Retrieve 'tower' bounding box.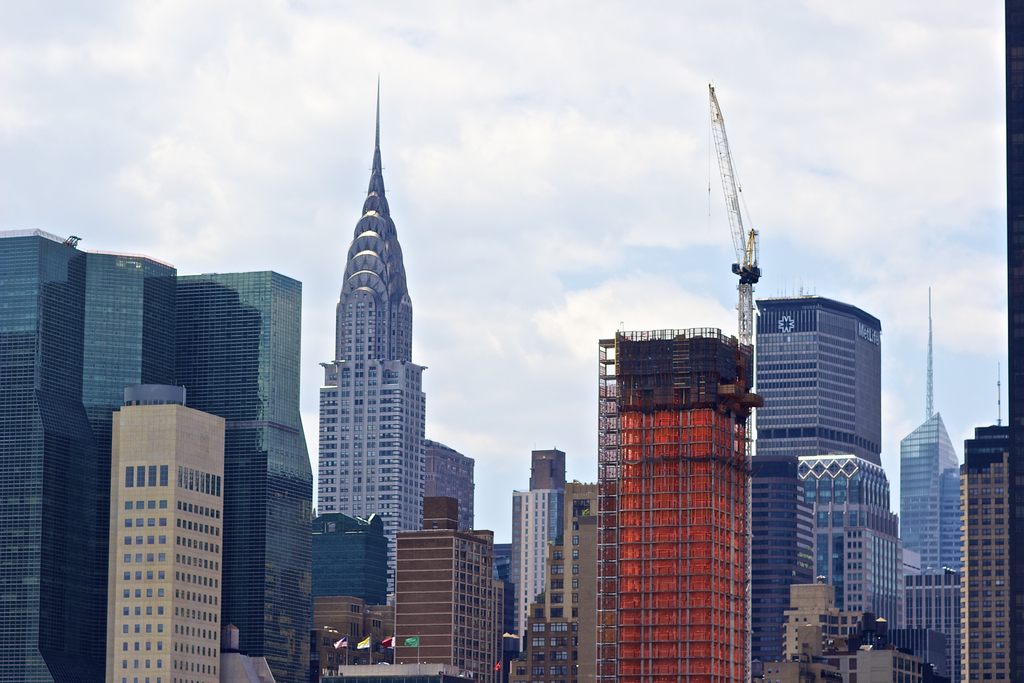
Bounding box: left=896, top=286, right=960, bottom=572.
